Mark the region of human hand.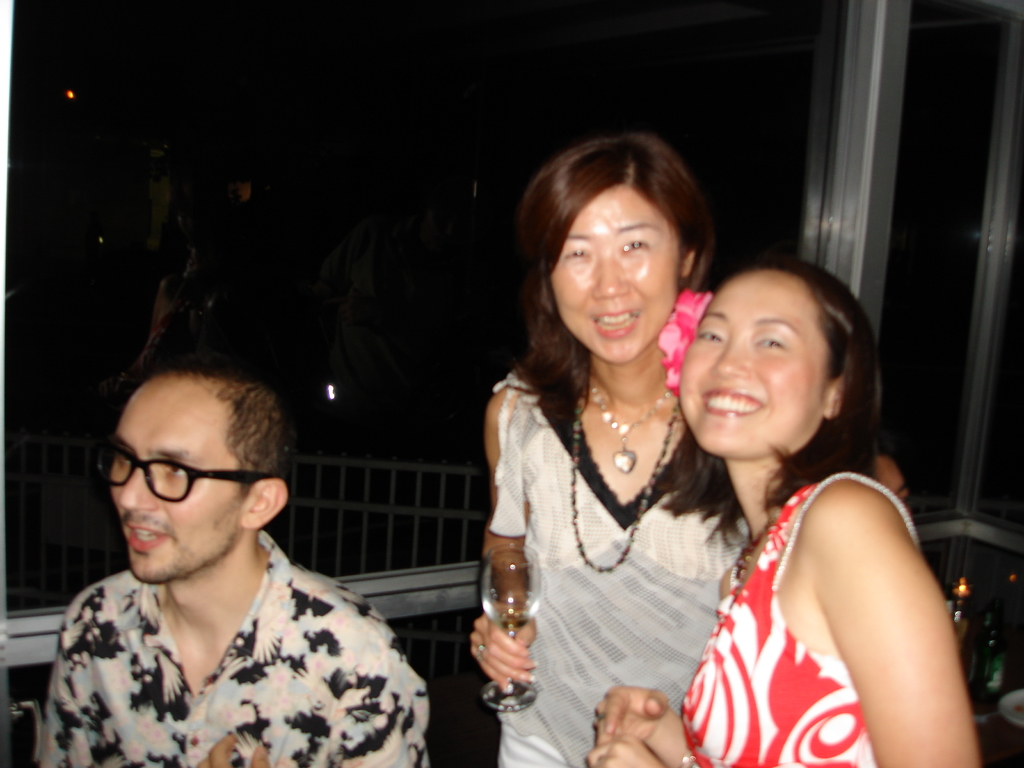
Region: rect(585, 730, 668, 767).
